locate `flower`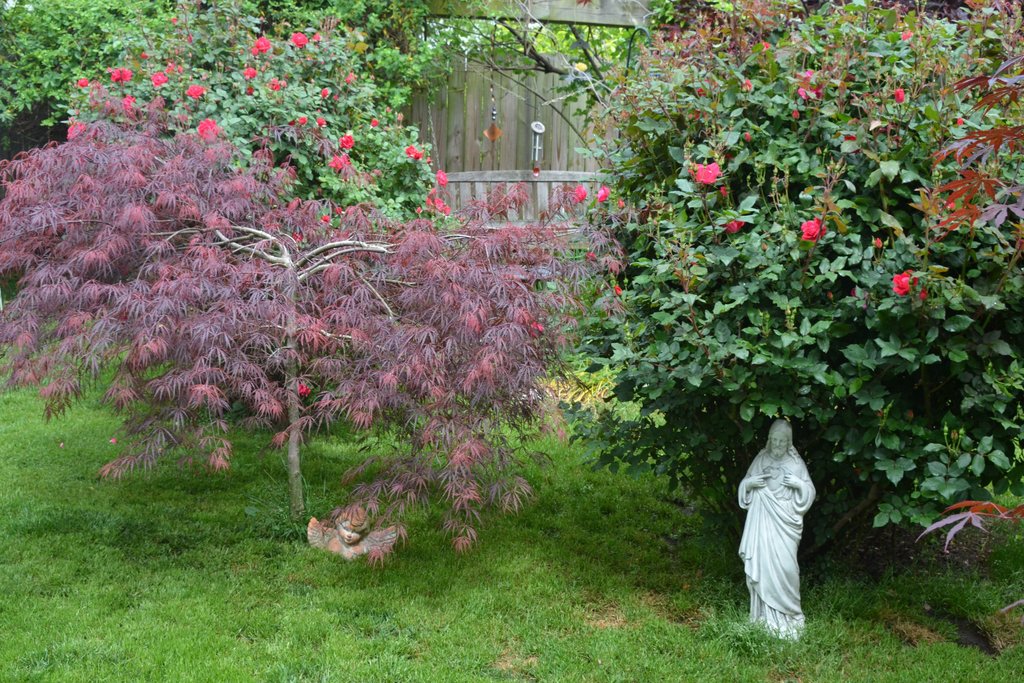
box=[956, 117, 966, 128]
